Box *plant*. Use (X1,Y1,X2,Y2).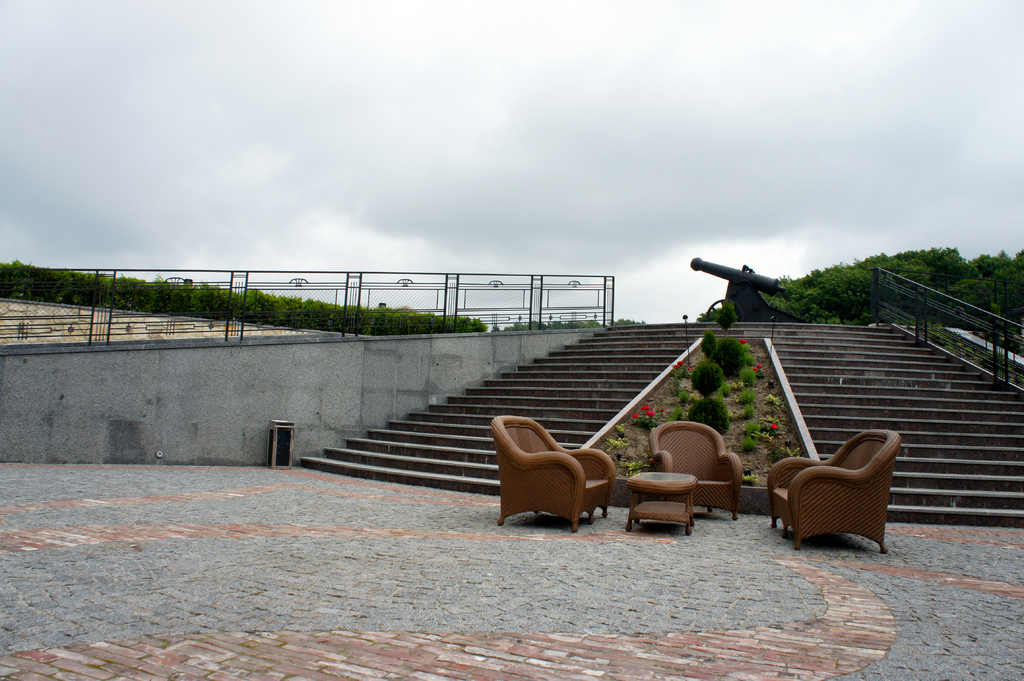
(714,337,745,376).
